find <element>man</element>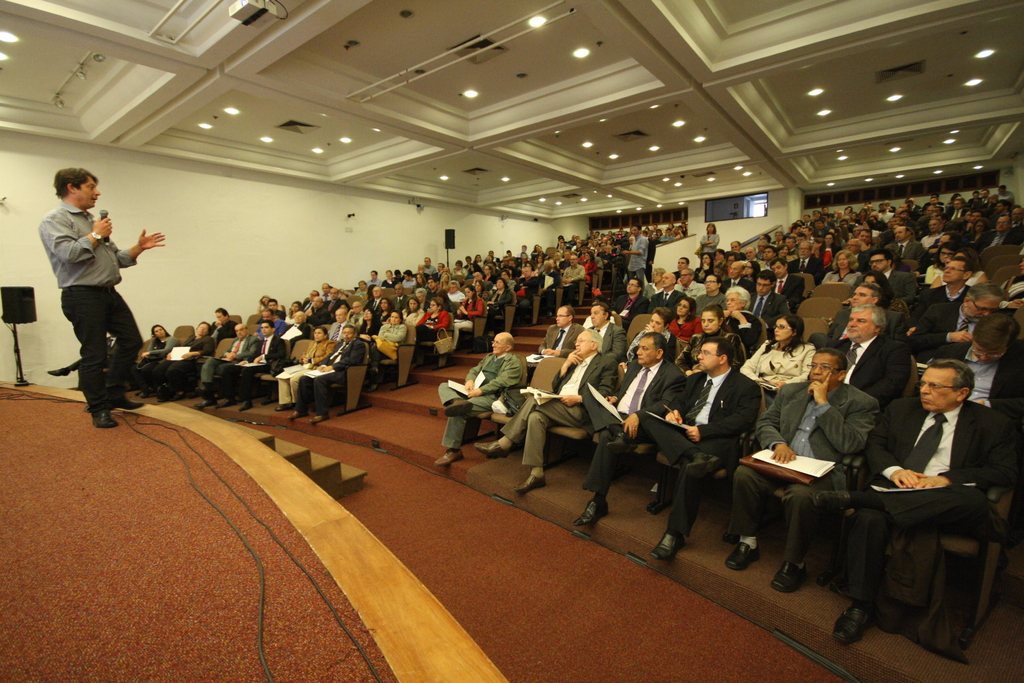
bbox(743, 248, 764, 268)
